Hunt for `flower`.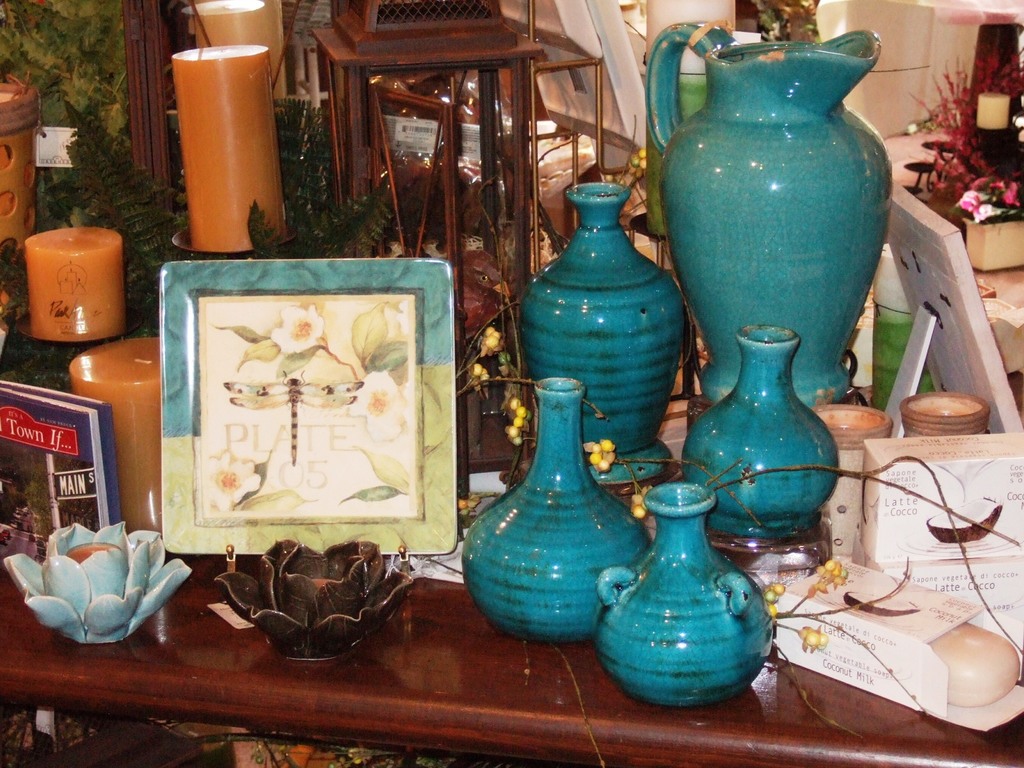
Hunted down at 0/519/191/647.
